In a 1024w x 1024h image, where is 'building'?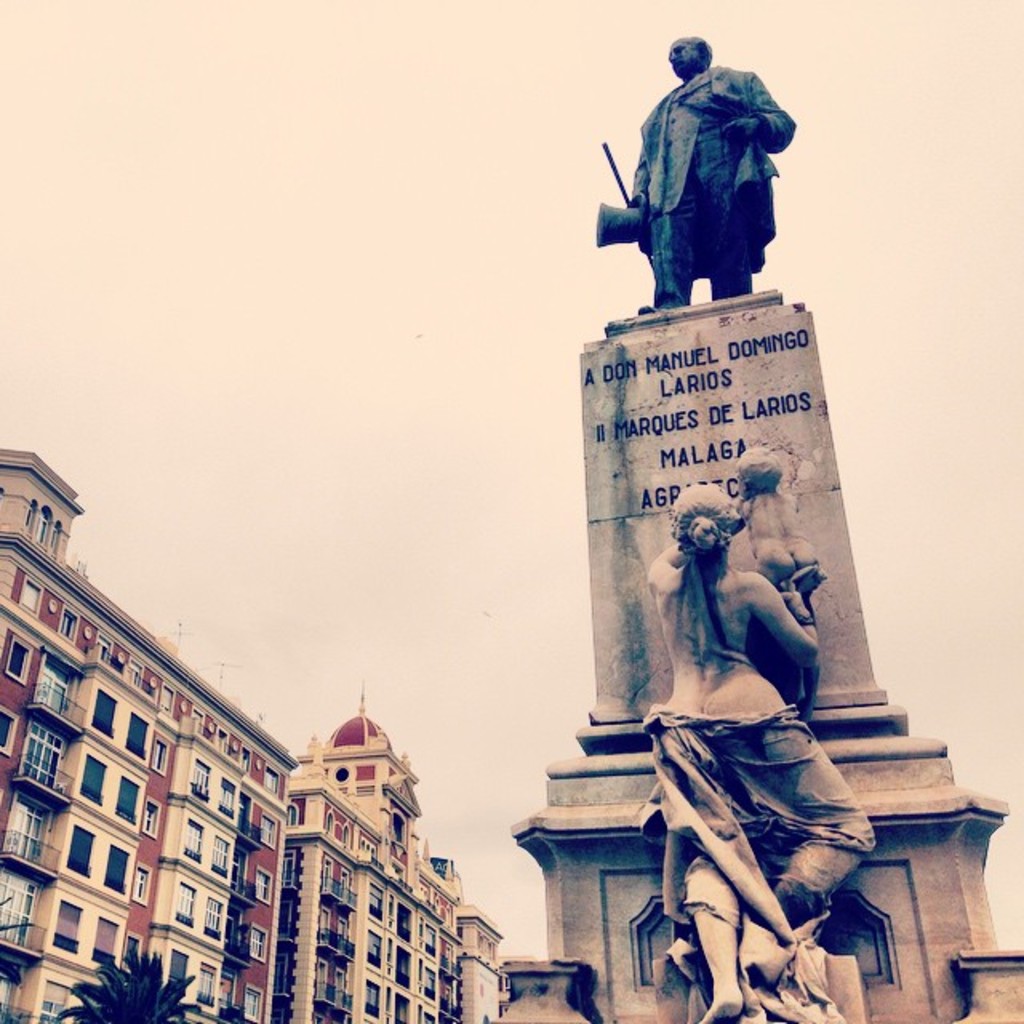
0, 442, 509, 1022.
